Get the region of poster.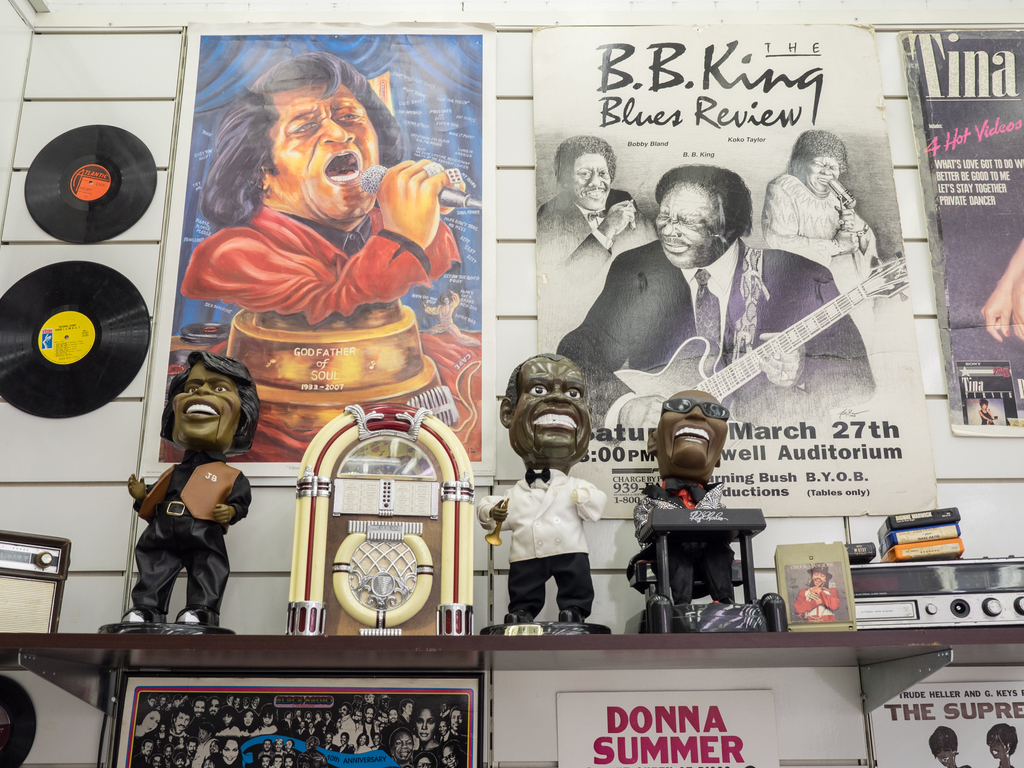
box(528, 20, 938, 522).
